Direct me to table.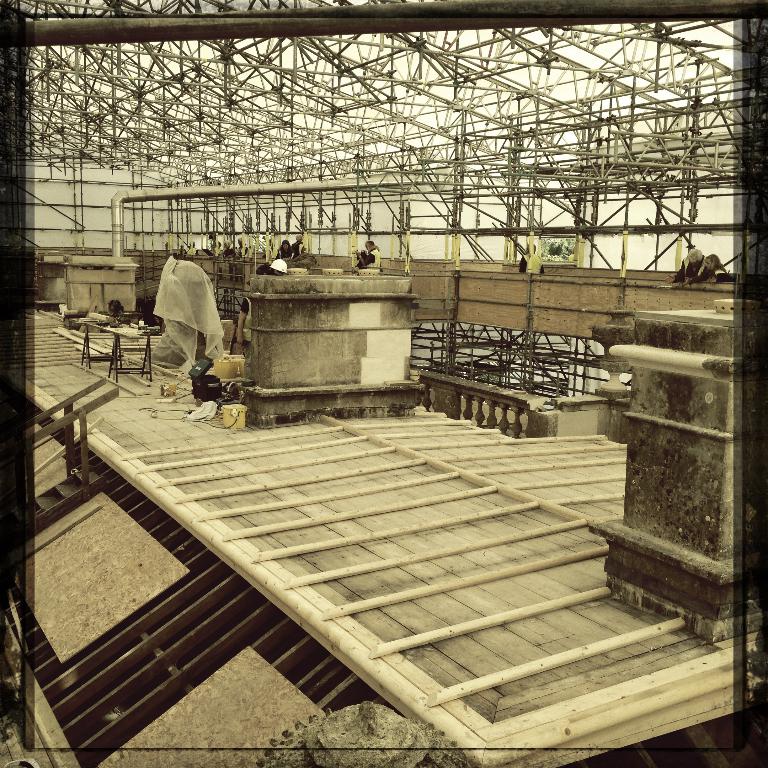
Direction: BBox(77, 321, 148, 382).
